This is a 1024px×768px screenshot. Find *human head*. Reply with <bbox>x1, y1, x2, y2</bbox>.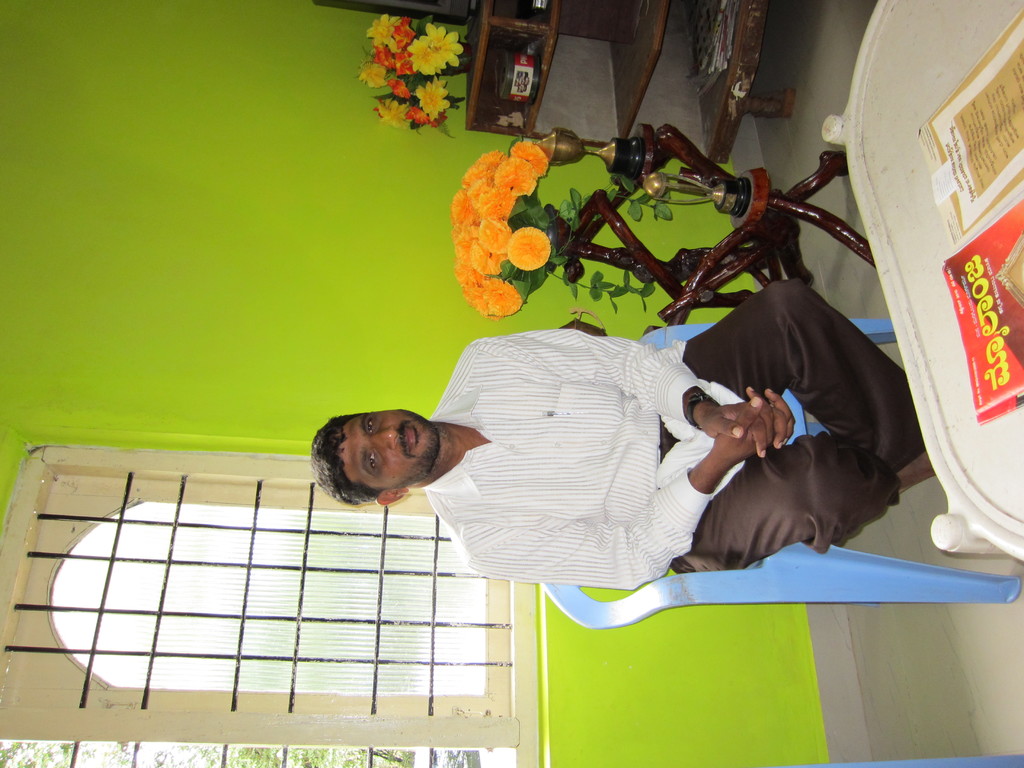
<bbox>312, 406, 451, 495</bbox>.
